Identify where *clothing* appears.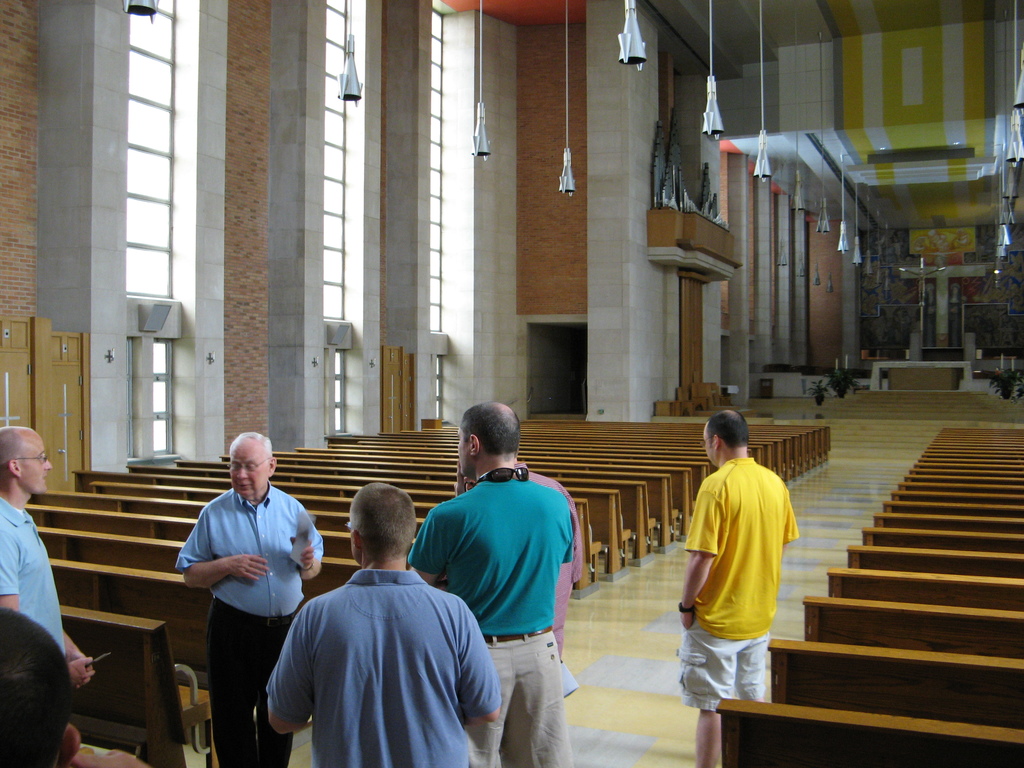
Appears at [0,493,69,659].
